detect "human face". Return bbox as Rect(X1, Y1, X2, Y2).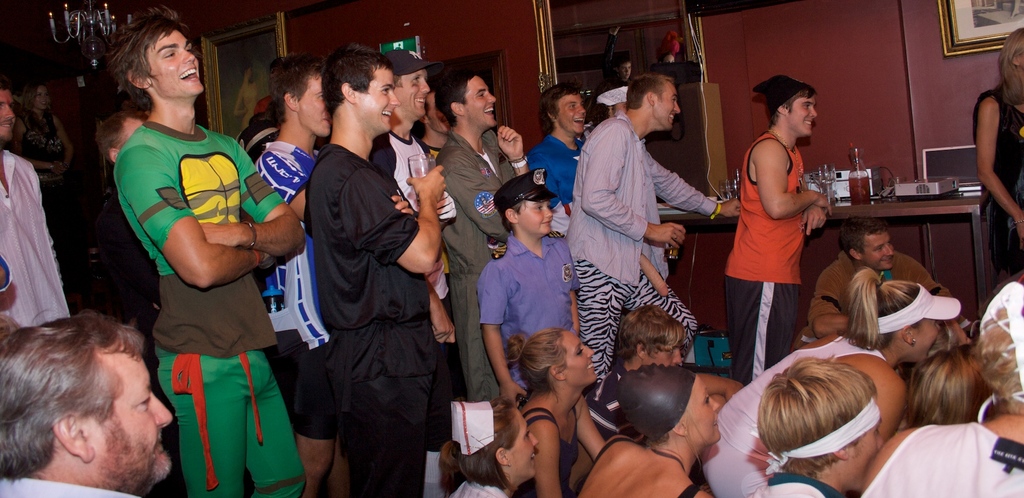
Rect(504, 407, 537, 477).
